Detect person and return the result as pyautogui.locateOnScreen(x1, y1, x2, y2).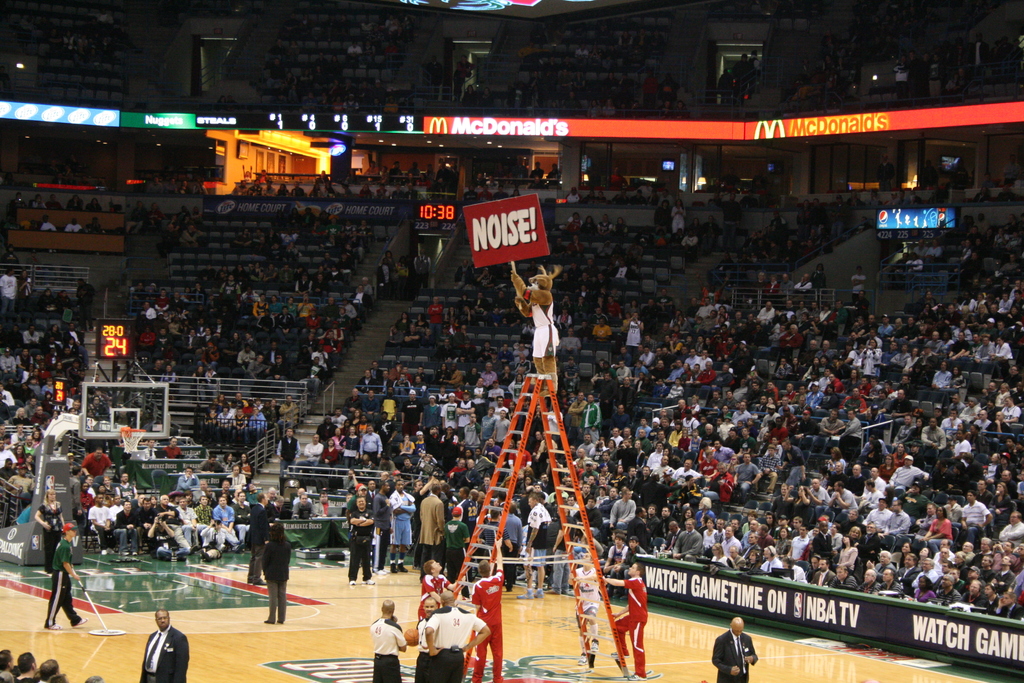
pyautogui.locateOnScreen(40, 529, 77, 629).
